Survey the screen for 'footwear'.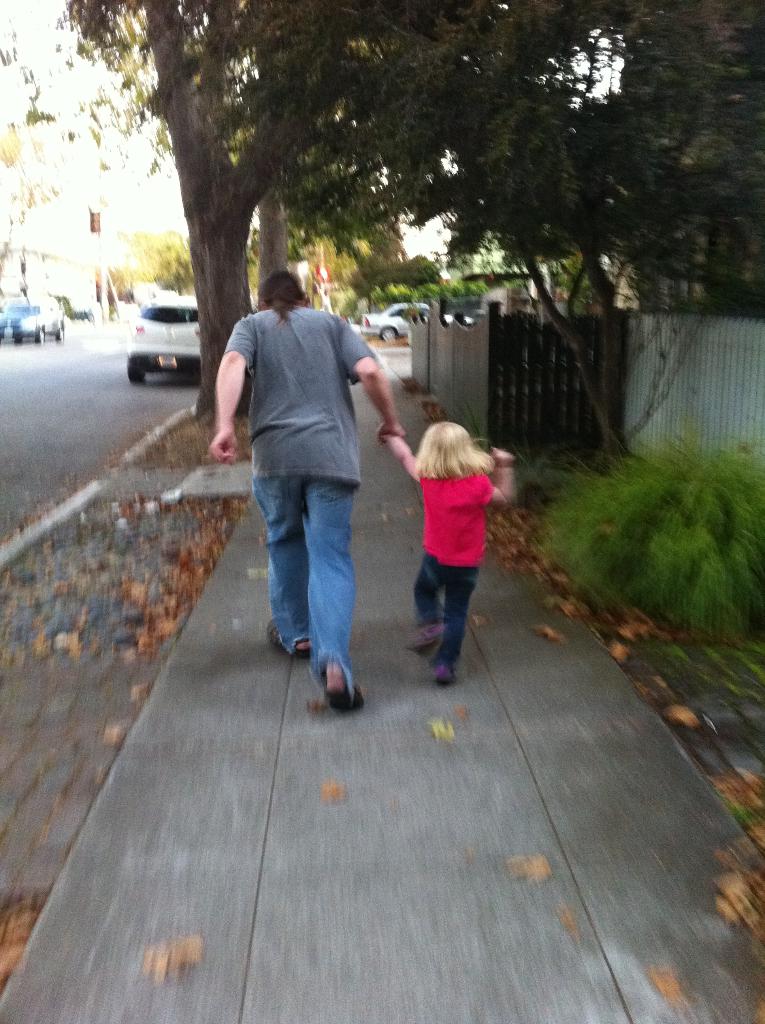
Survey found: Rect(264, 620, 316, 657).
